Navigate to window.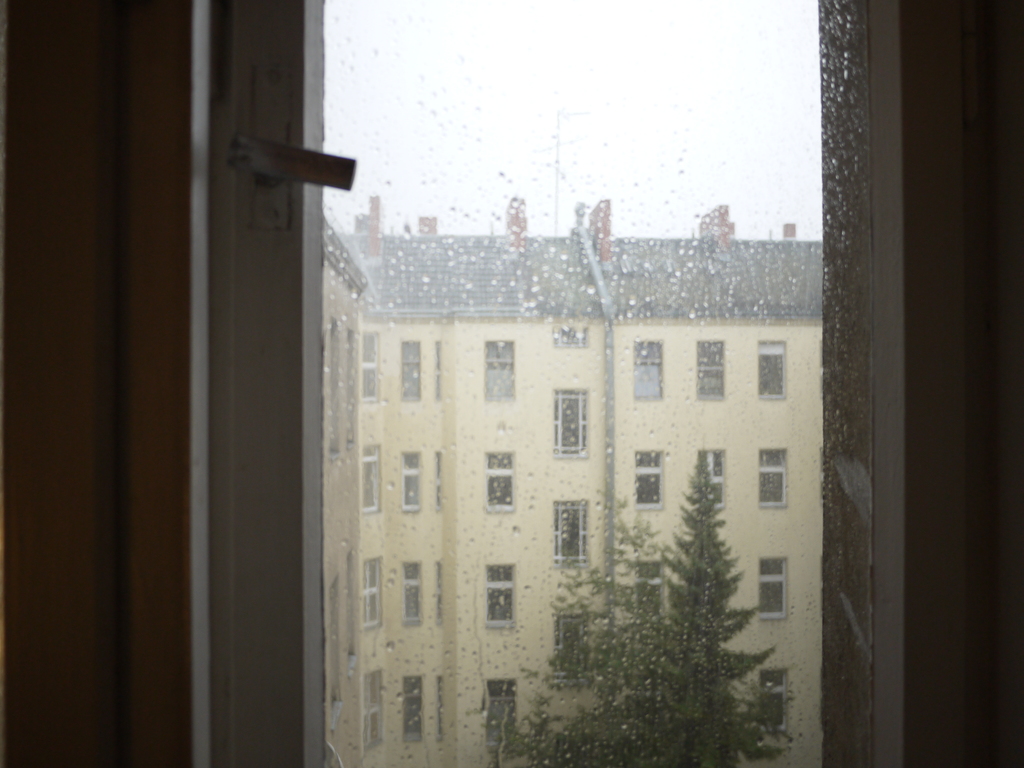
Navigation target: select_region(486, 568, 513, 627).
